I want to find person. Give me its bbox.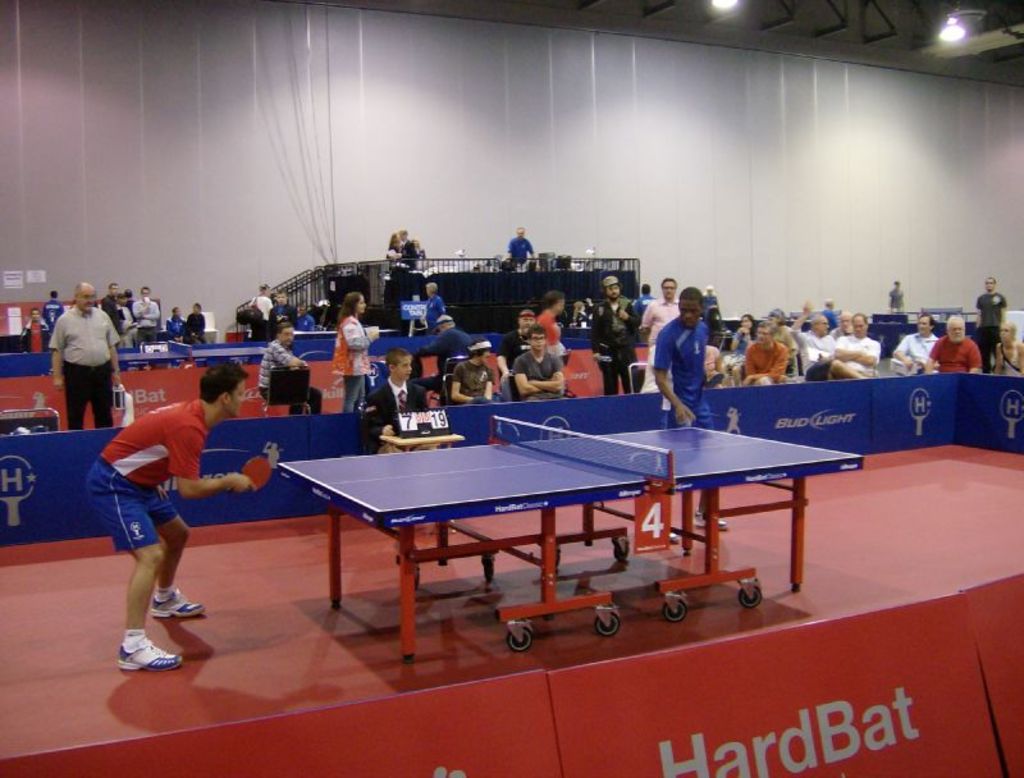
(586, 275, 641, 389).
